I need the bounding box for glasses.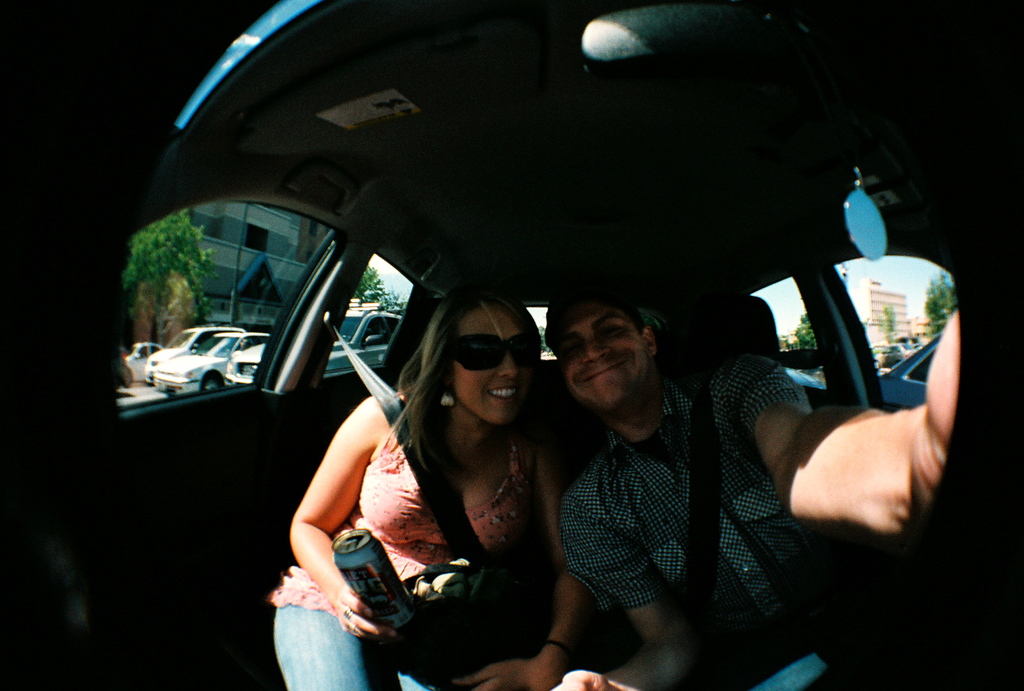
Here it is: pyautogui.locateOnScreen(452, 333, 538, 374).
